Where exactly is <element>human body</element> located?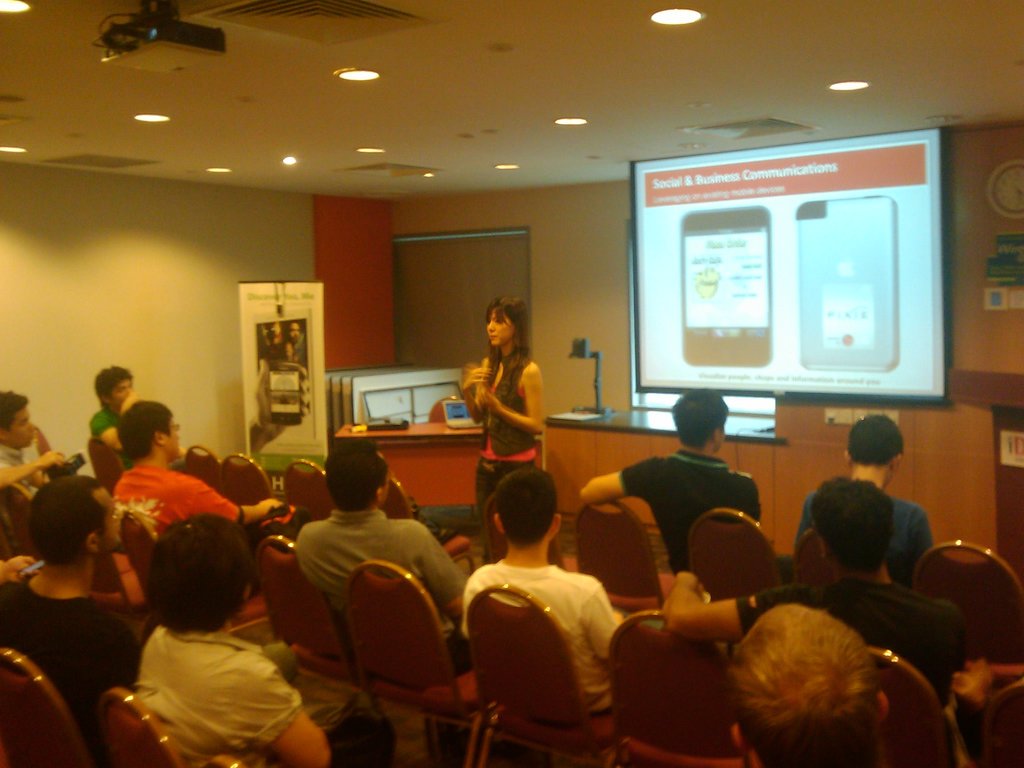
Its bounding box is detection(284, 437, 468, 692).
